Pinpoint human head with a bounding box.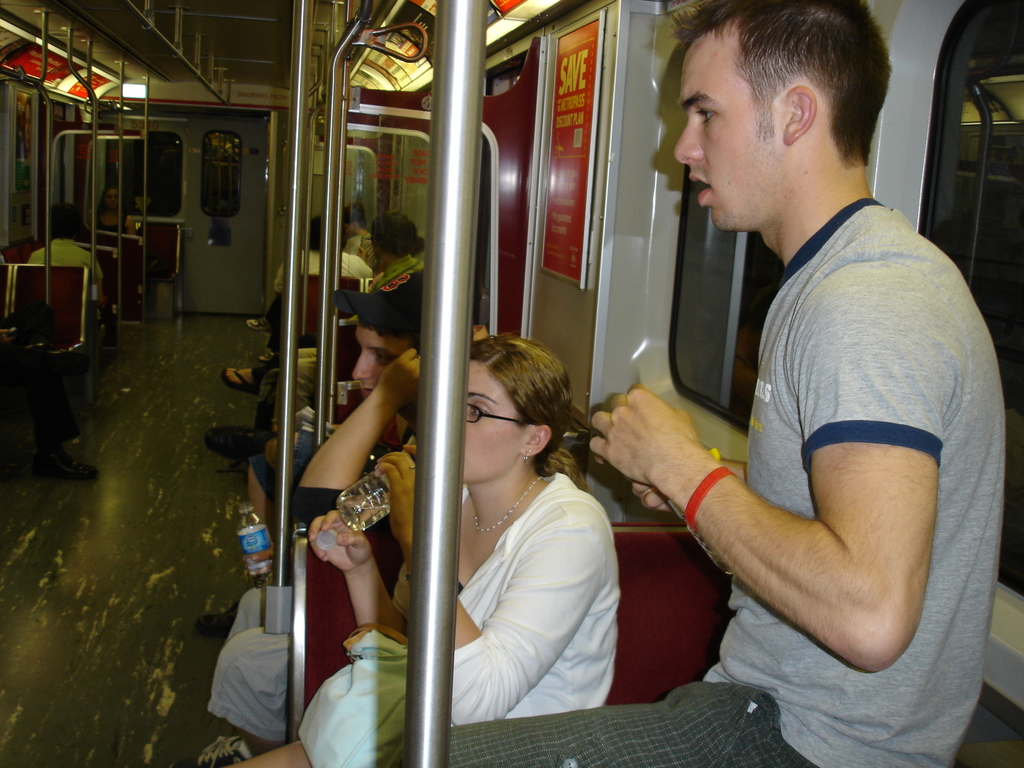
[left=464, top=335, right=575, bottom=479].
